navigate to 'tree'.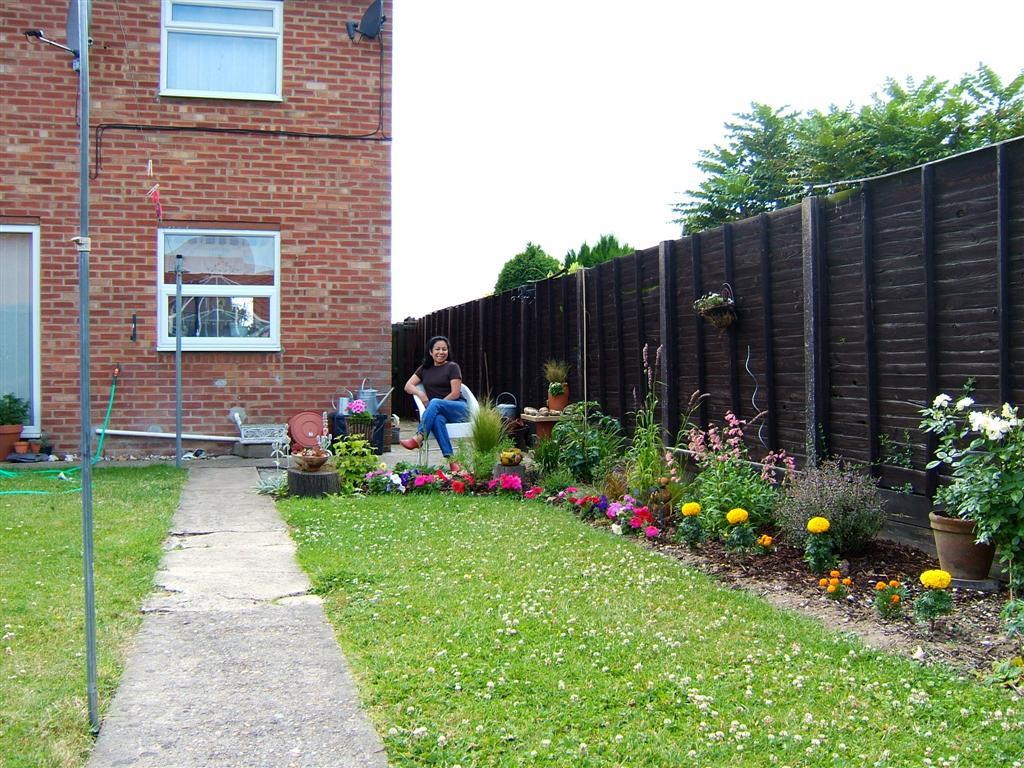
Navigation target: select_region(492, 242, 559, 295).
